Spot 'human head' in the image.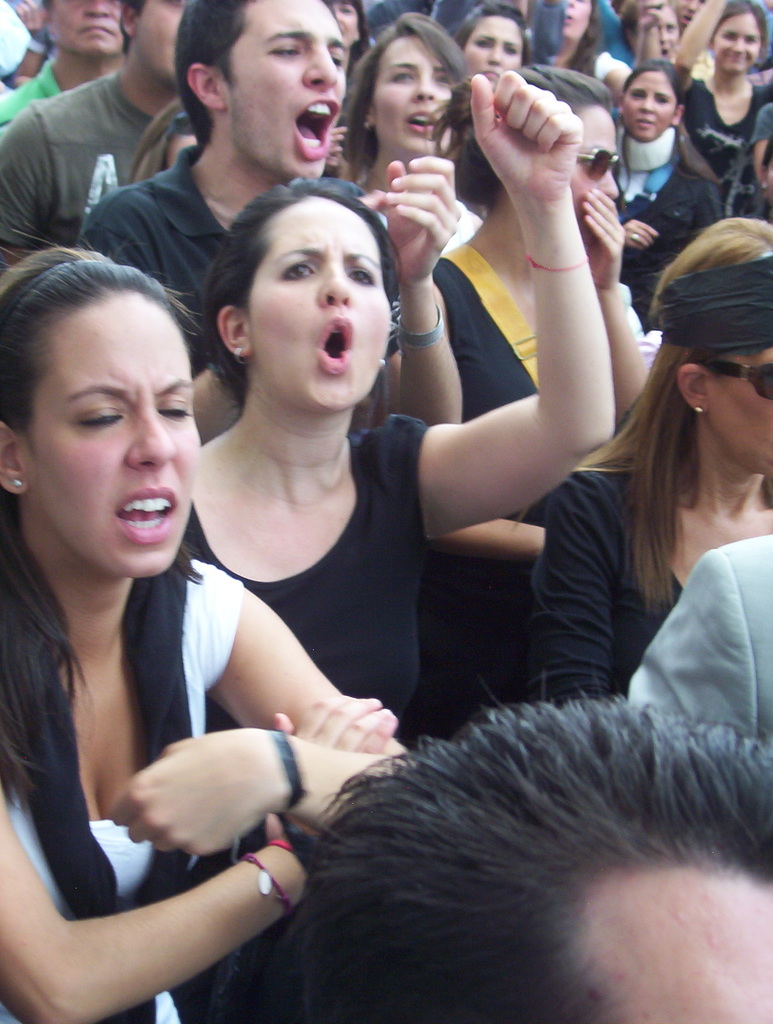
'human head' found at <bbox>170, 0, 348, 183</bbox>.
